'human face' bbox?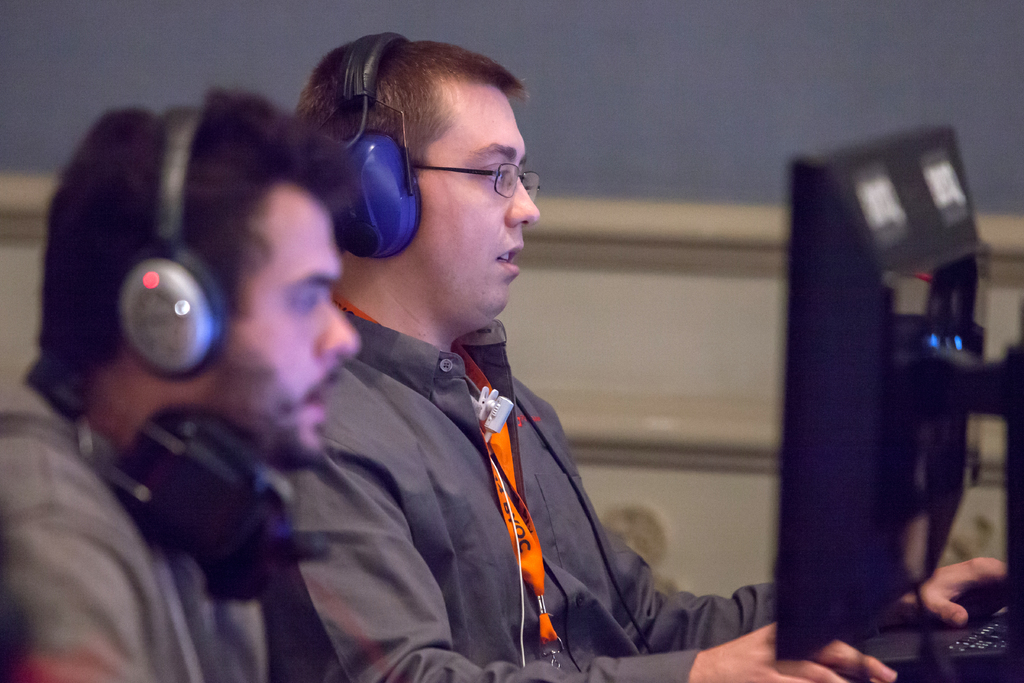
<bbox>416, 86, 538, 326</bbox>
